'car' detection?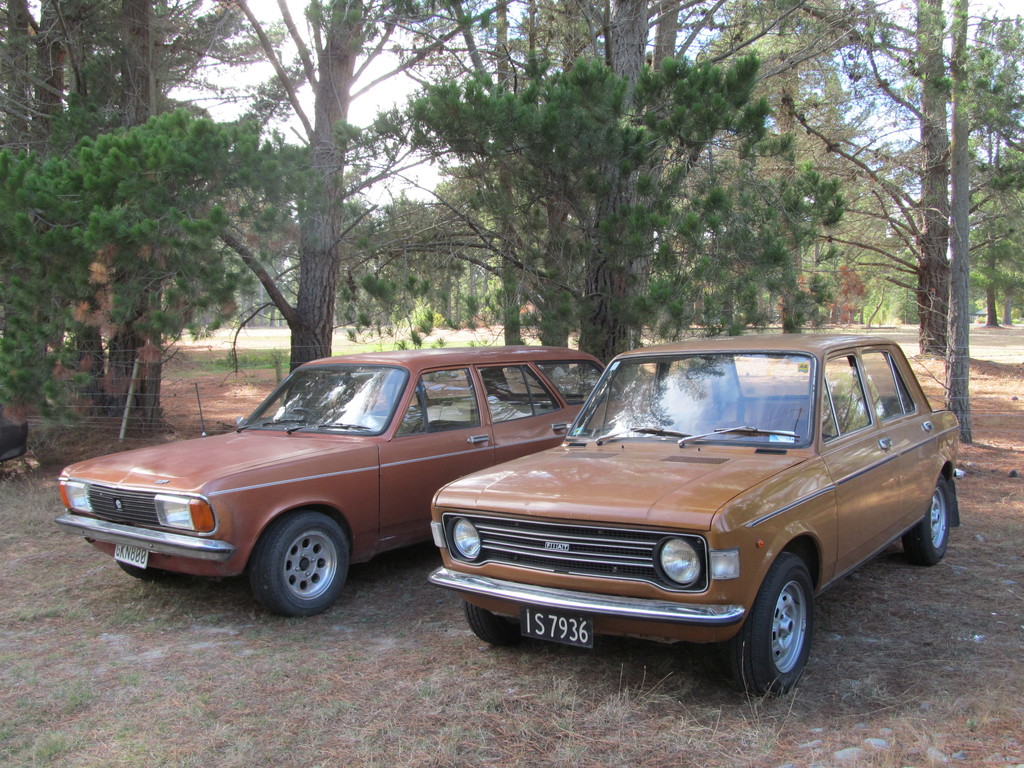
region(420, 340, 948, 695)
